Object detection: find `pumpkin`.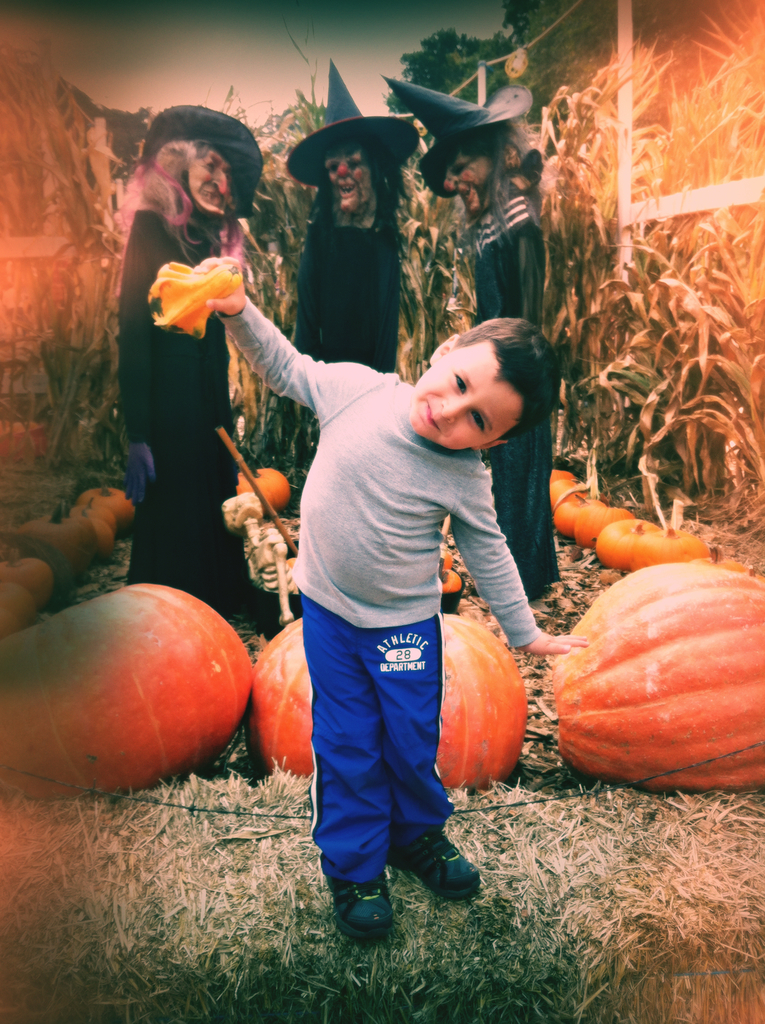
(left=437, top=561, right=462, bottom=593).
